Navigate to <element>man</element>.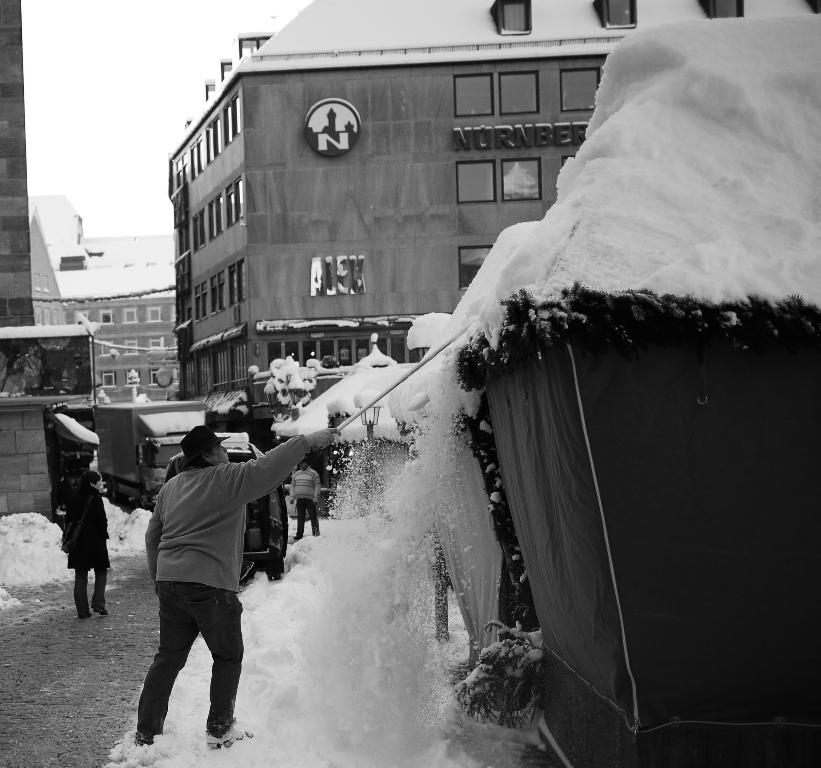
Navigation target: box=[289, 452, 317, 548].
